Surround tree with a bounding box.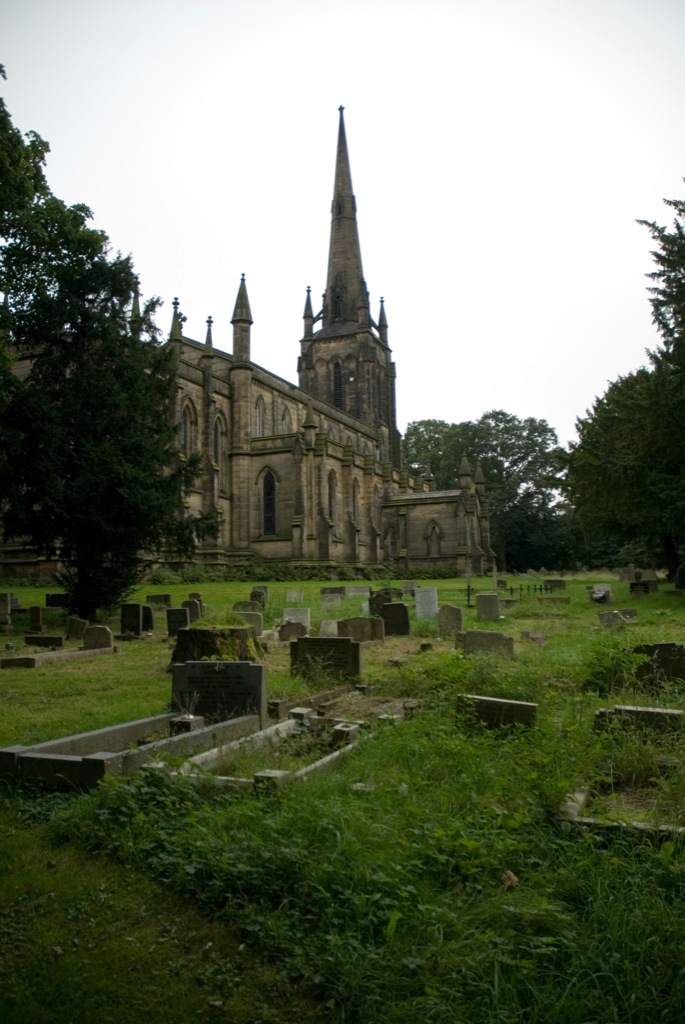
[x1=0, y1=62, x2=223, y2=627].
